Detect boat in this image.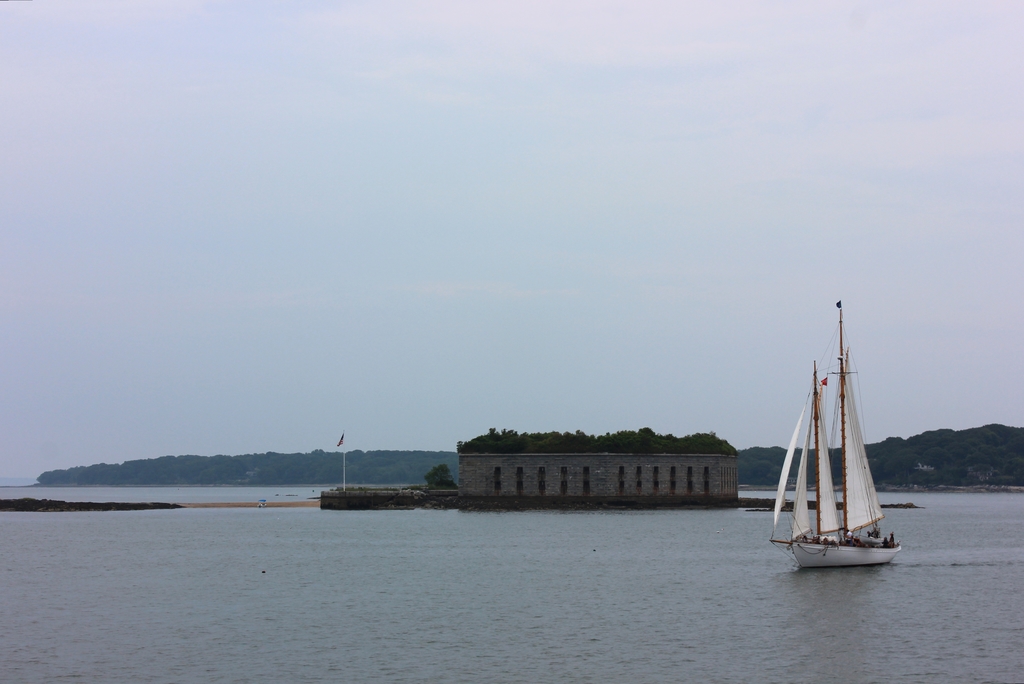
Detection: left=254, top=501, right=267, bottom=510.
